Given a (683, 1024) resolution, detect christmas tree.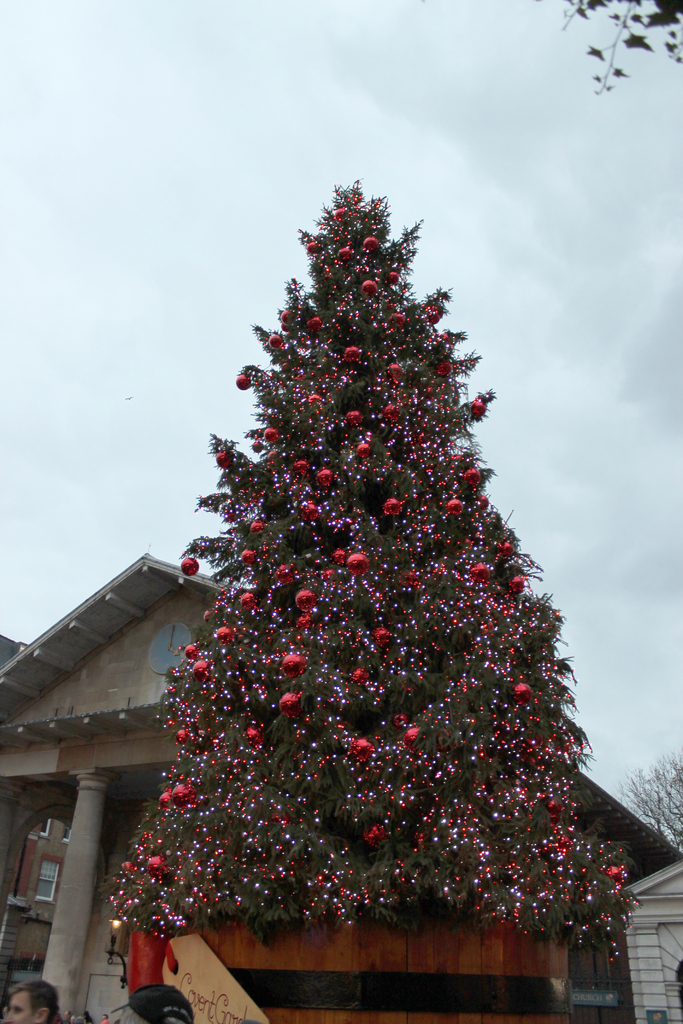
<box>111,177,632,975</box>.
